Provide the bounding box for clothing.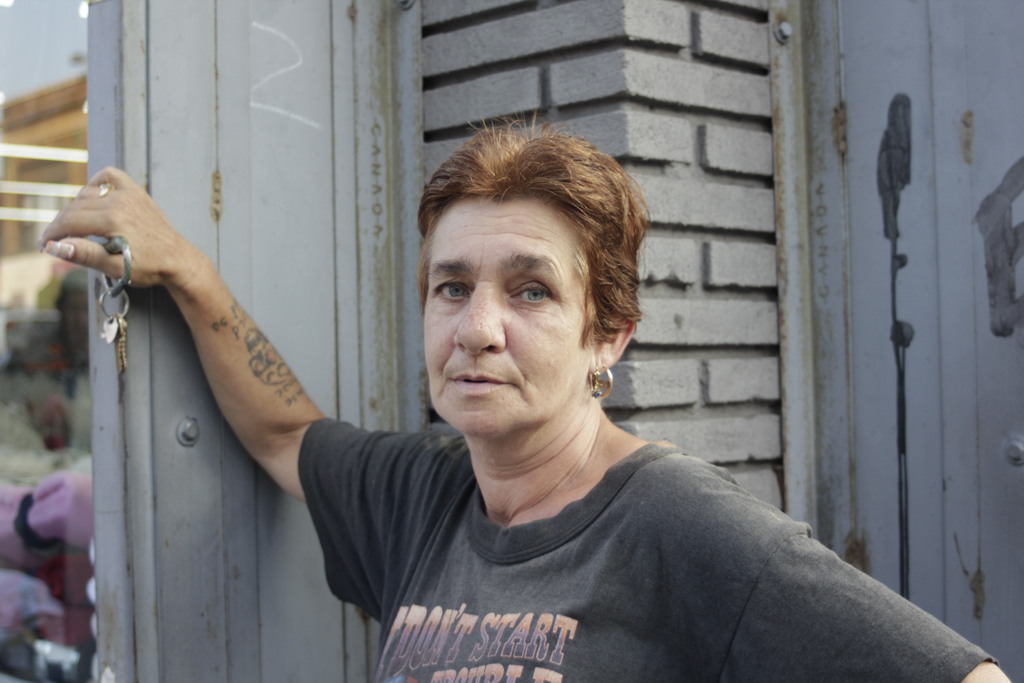
(277, 365, 932, 682).
